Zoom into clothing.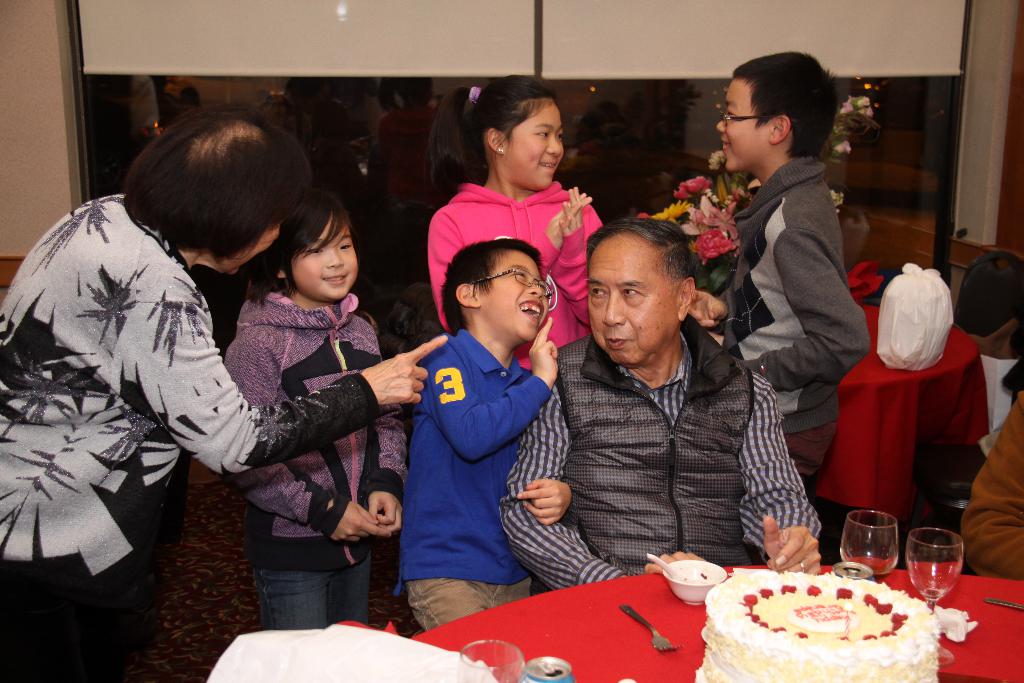
Zoom target: bbox=(952, 379, 1023, 575).
